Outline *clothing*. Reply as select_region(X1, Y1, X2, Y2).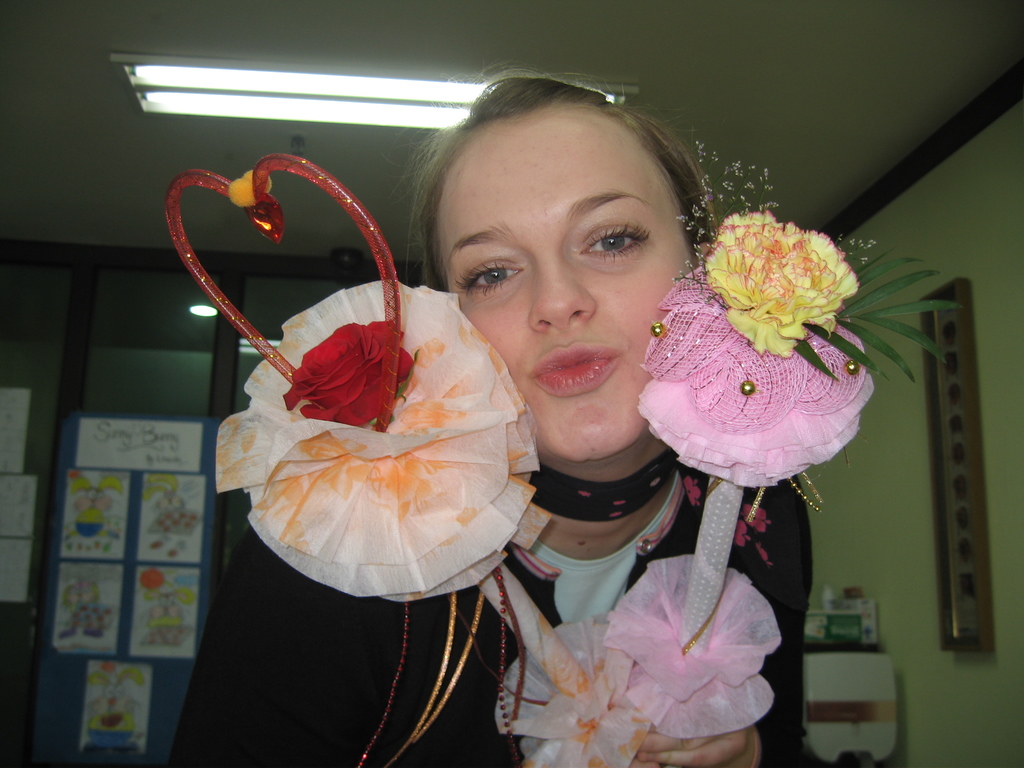
select_region(175, 468, 812, 767).
